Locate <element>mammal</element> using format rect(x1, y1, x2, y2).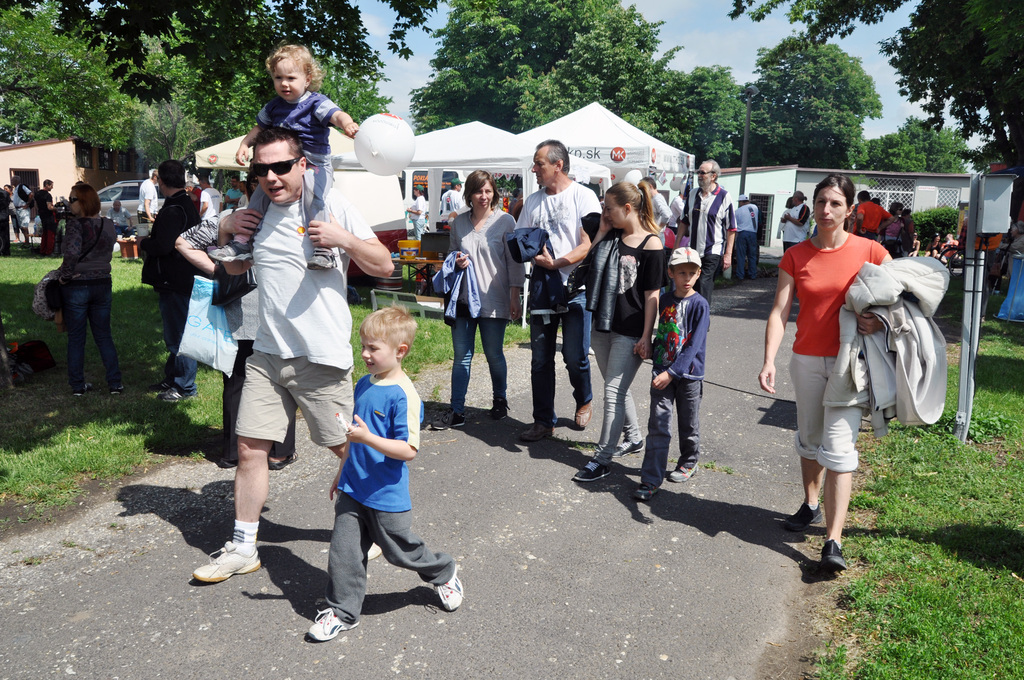
rect(12, 175, 33, 248).
